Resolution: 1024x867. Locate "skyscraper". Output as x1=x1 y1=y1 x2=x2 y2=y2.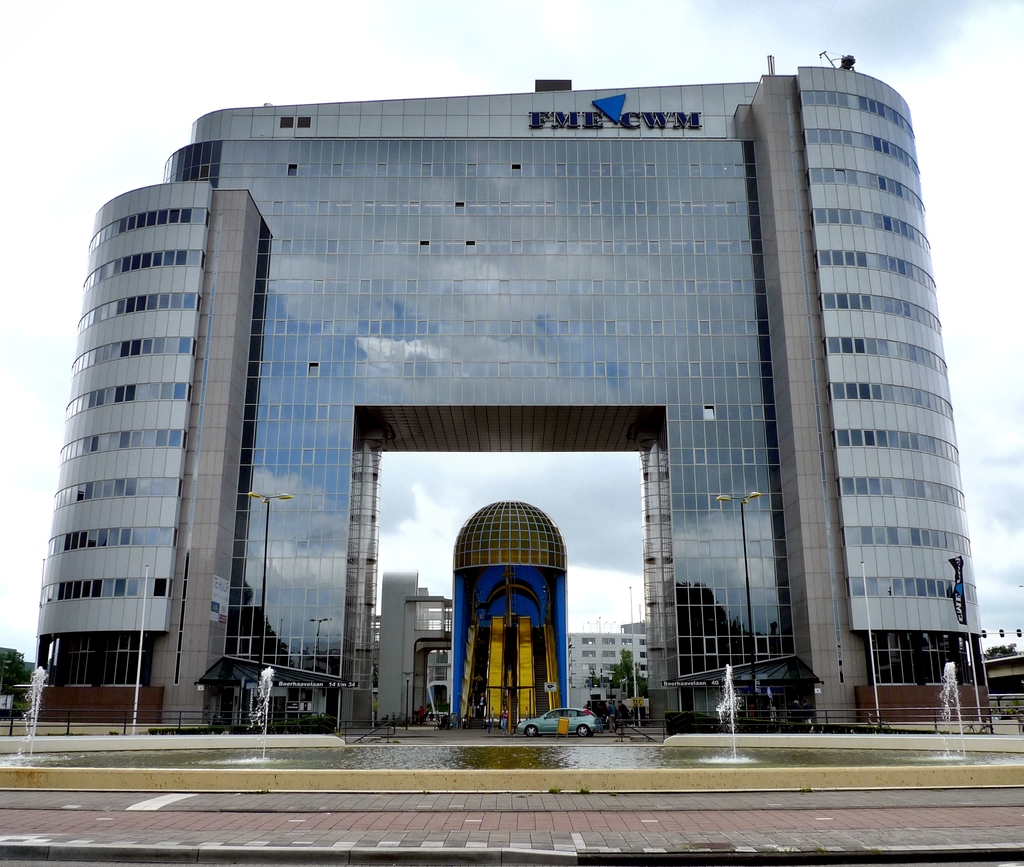
x1=65 y1=75 x2=939 y2=771.
